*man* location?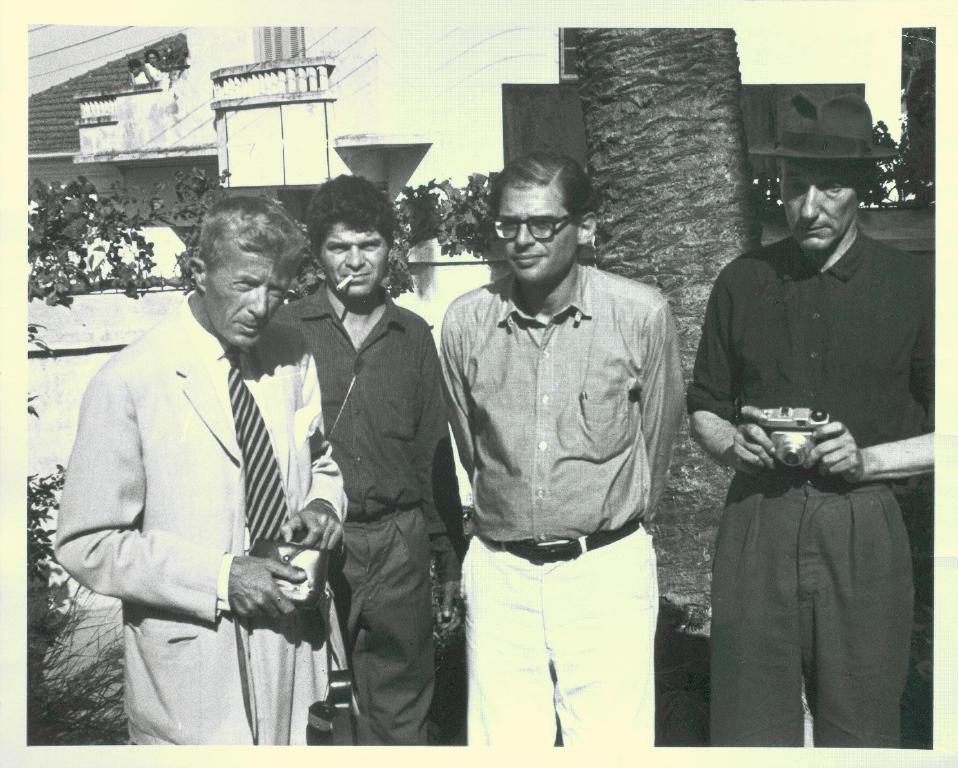
(x1=270, y1=174, x2=463, y2=741)
